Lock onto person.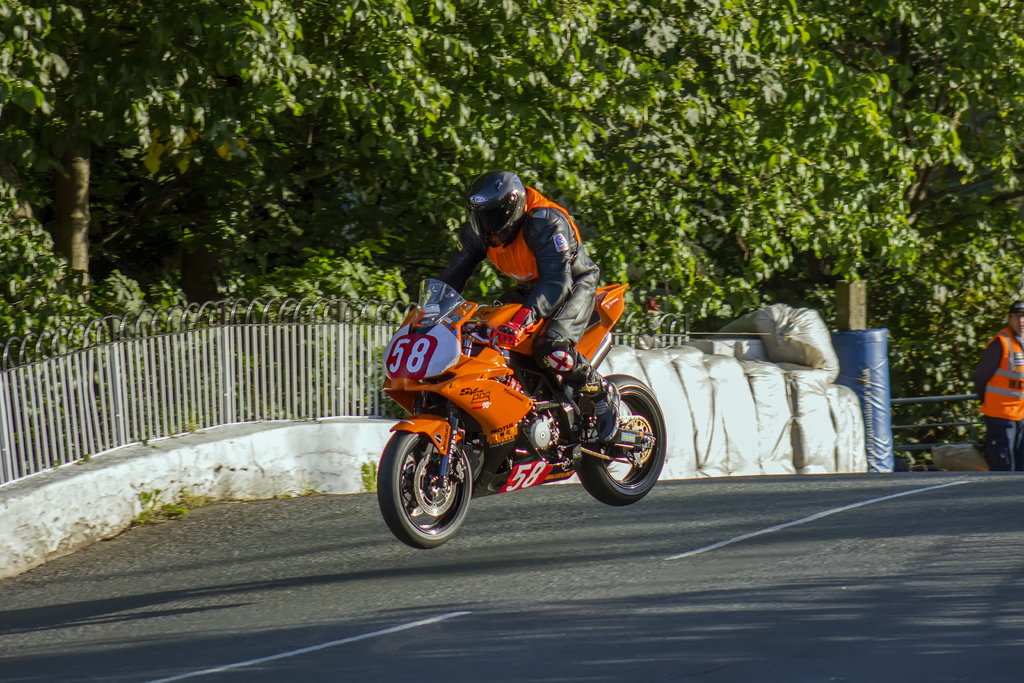
Locked: Rect(435, 170, 643, 448).
